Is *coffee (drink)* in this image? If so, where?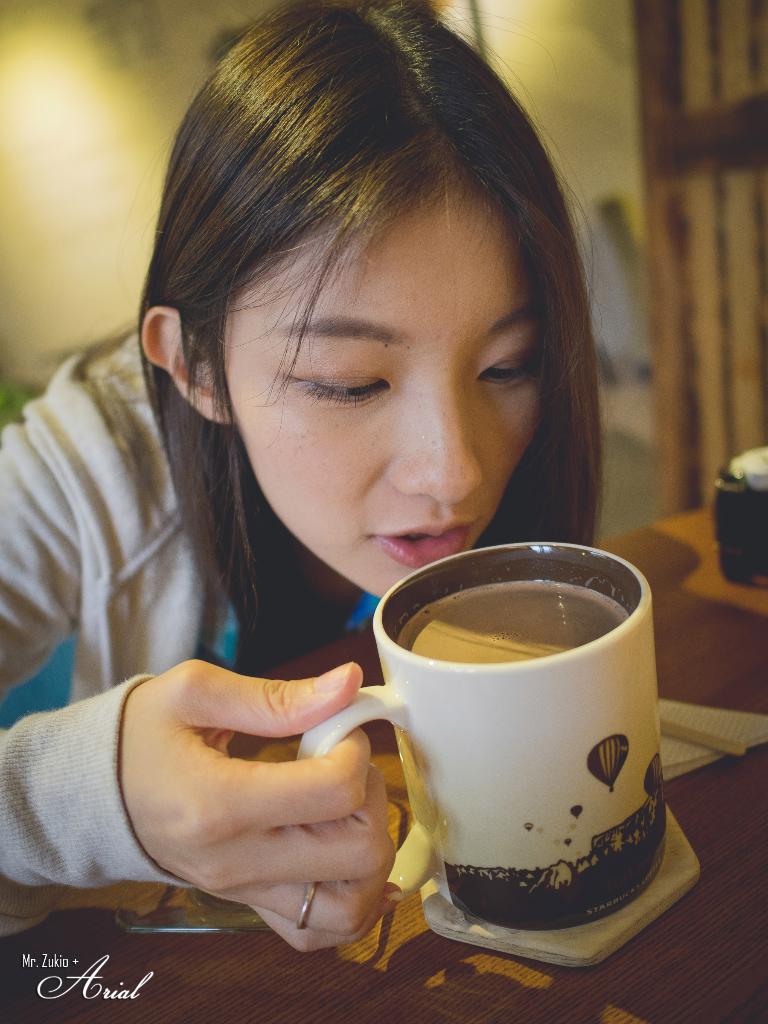
Yes, at crop(394, 572, 628, 671).
